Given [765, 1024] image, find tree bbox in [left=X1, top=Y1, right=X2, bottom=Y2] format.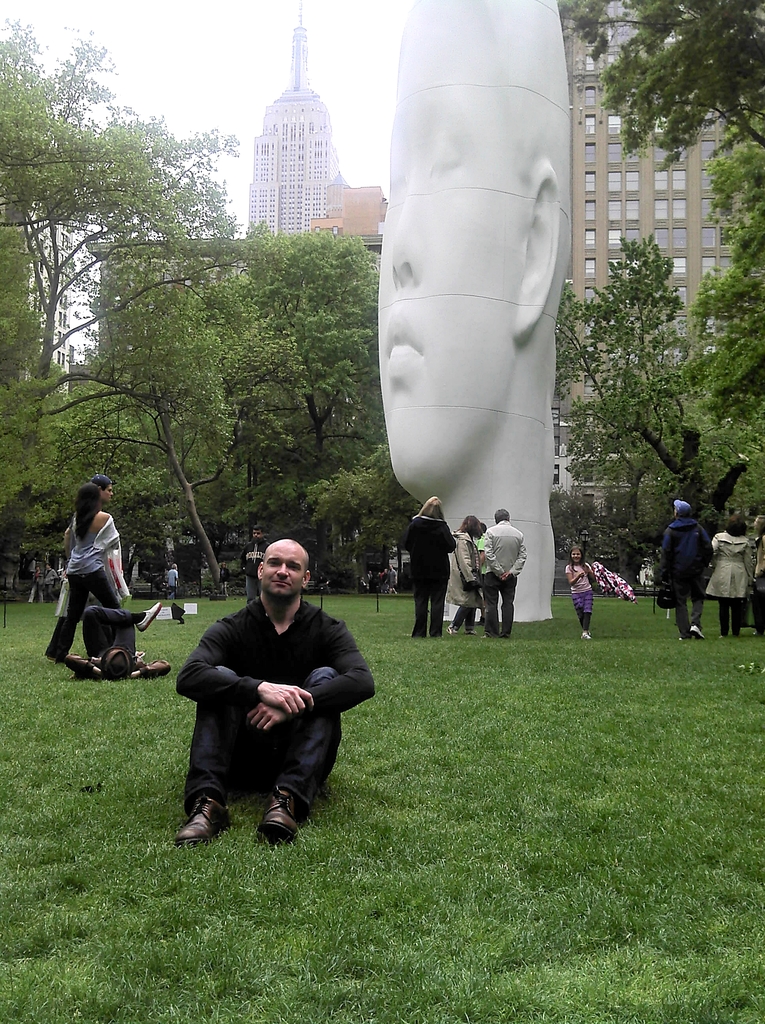
[left=546, top=476, right=665, bottom=600].
